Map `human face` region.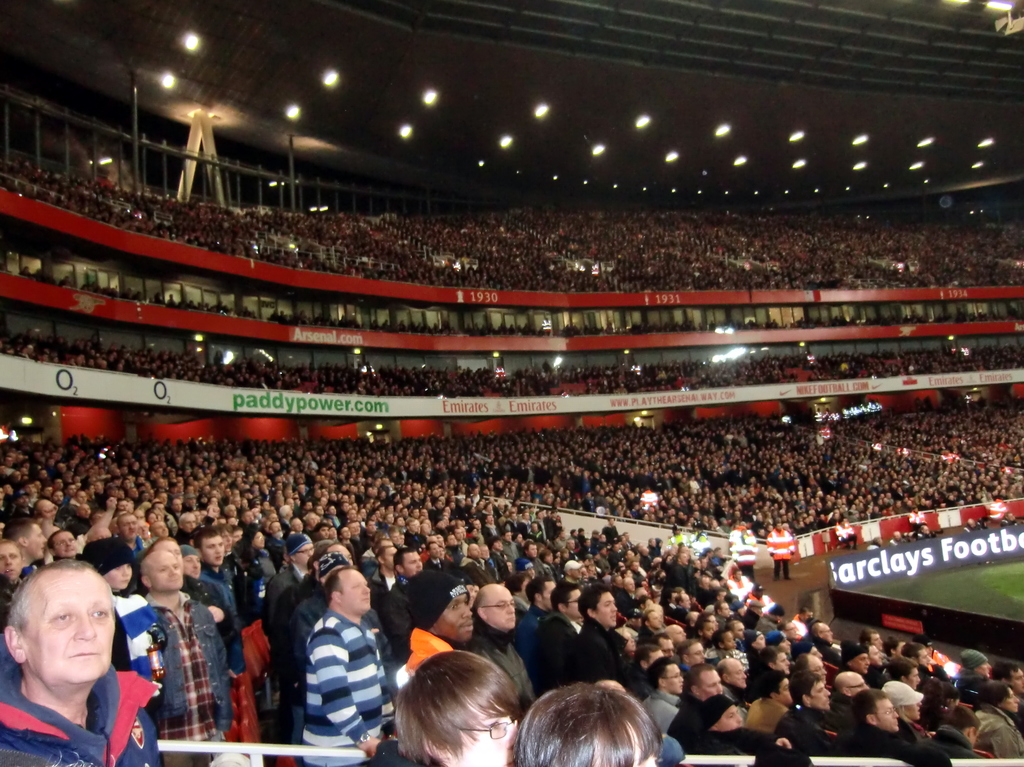
Mapped to <bbox>808, 679, 832, 709</bbox>.
